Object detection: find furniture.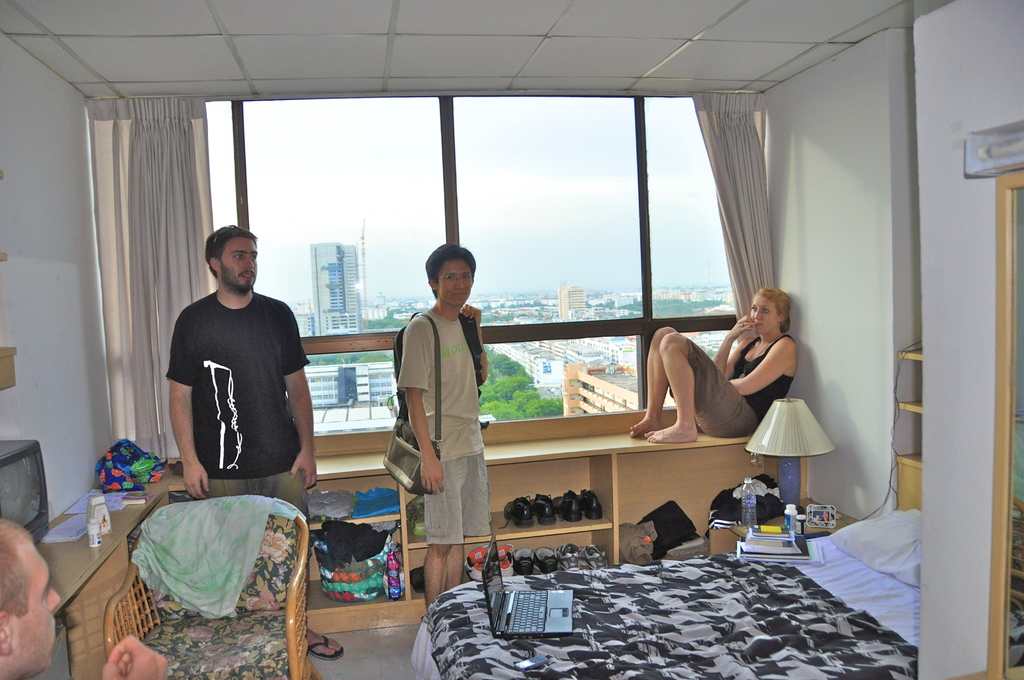
<bbox>710, 497, 862, 555</bbox>.
